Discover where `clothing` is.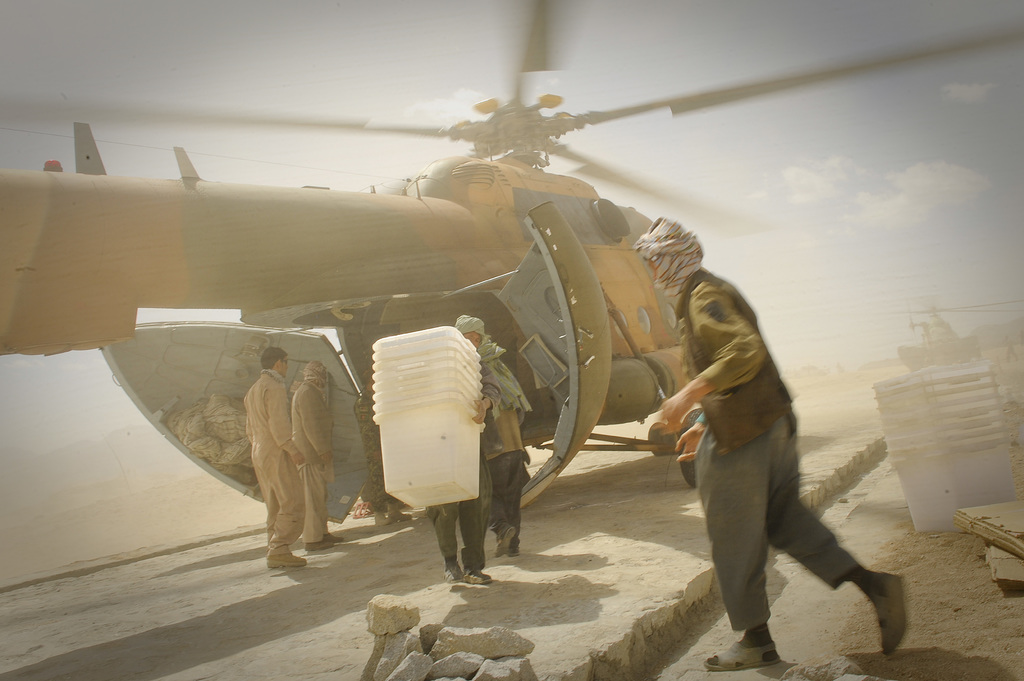
Discovered at rect(427, 314, 506, 569).
